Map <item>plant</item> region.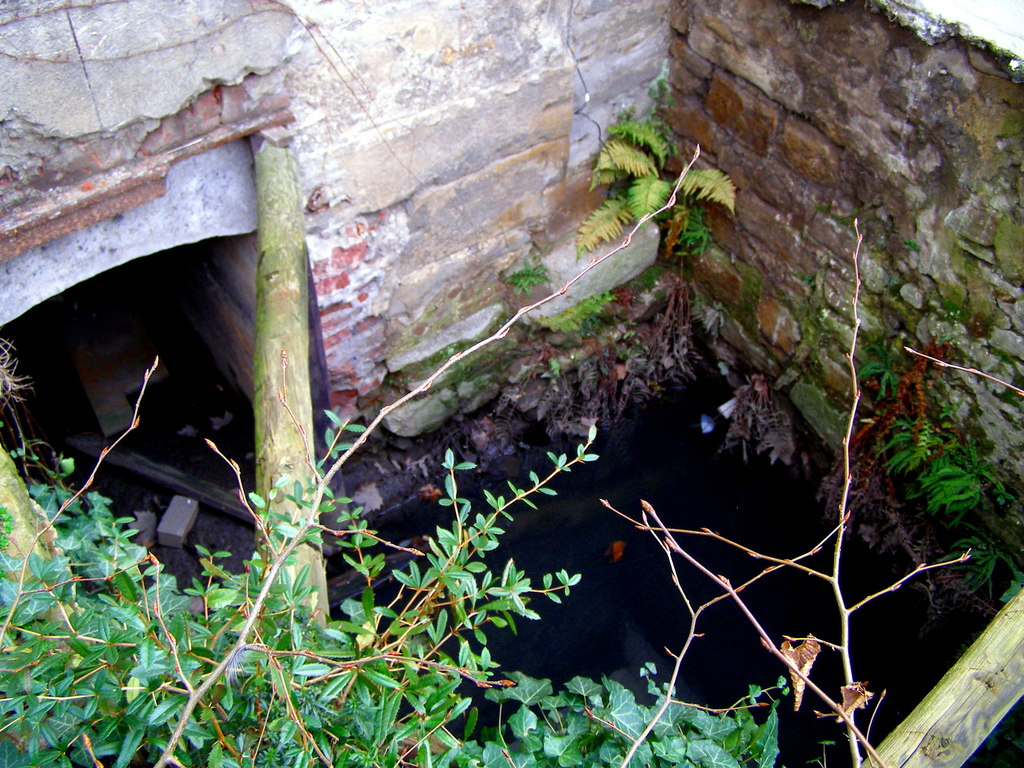
Mapped to (12,68,979,743).
